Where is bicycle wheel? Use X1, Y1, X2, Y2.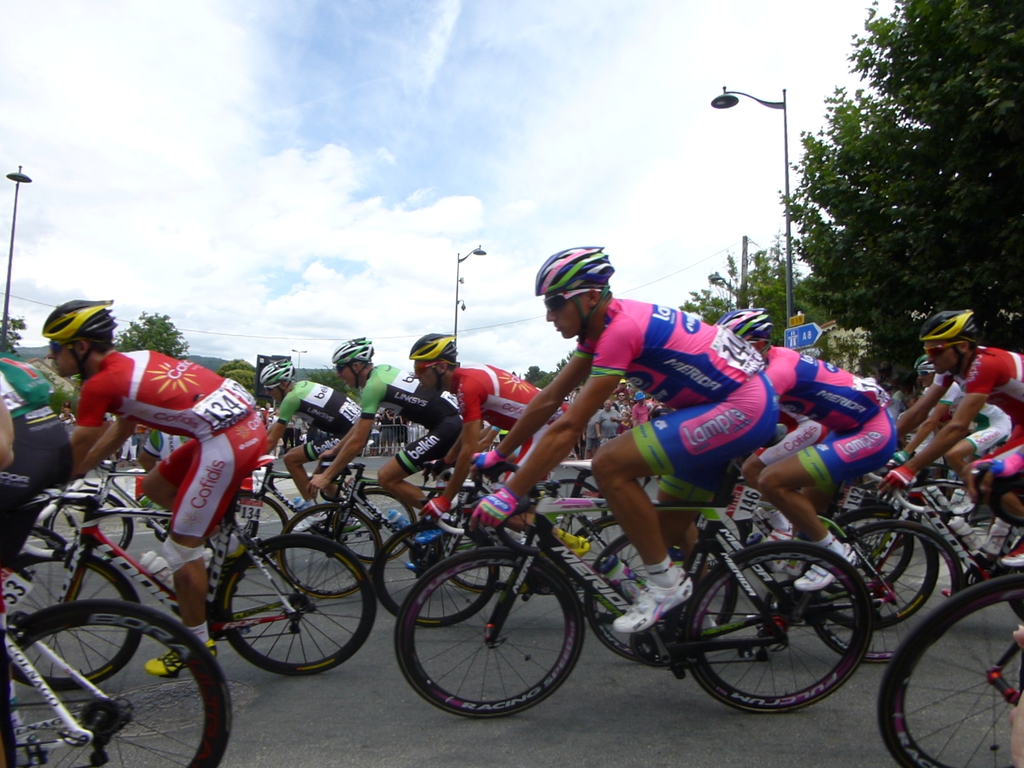
551, 476, 603, 540.
